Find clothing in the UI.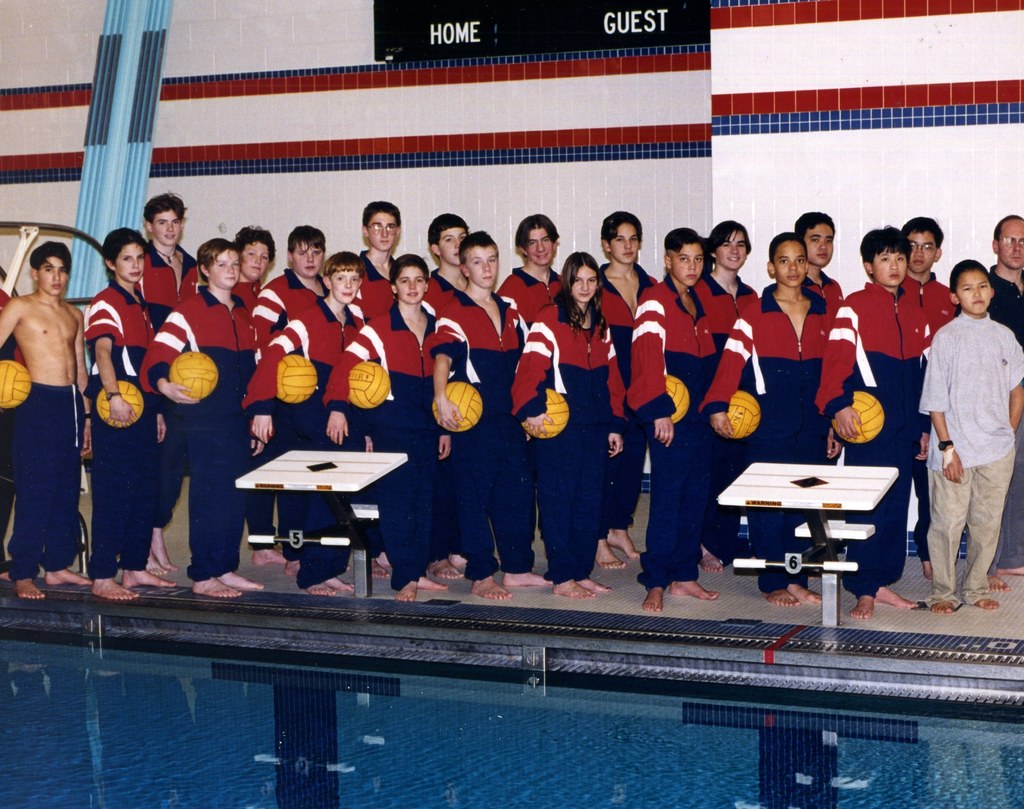
UI element at pyautogui.locateOnScreen(427, 268, 462, 311).
